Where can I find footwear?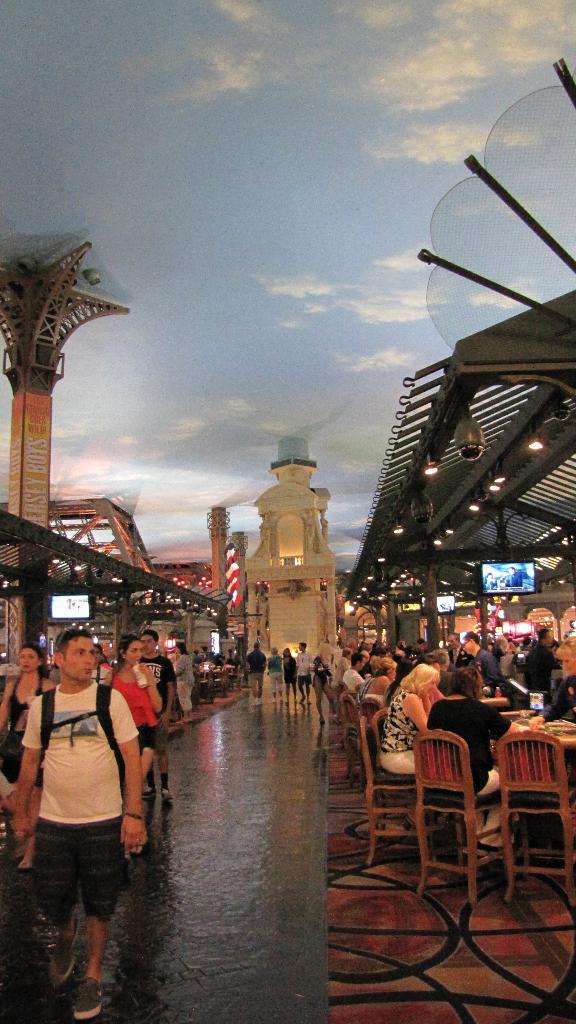
You can find it at rect(249, 693, 260, 707).
